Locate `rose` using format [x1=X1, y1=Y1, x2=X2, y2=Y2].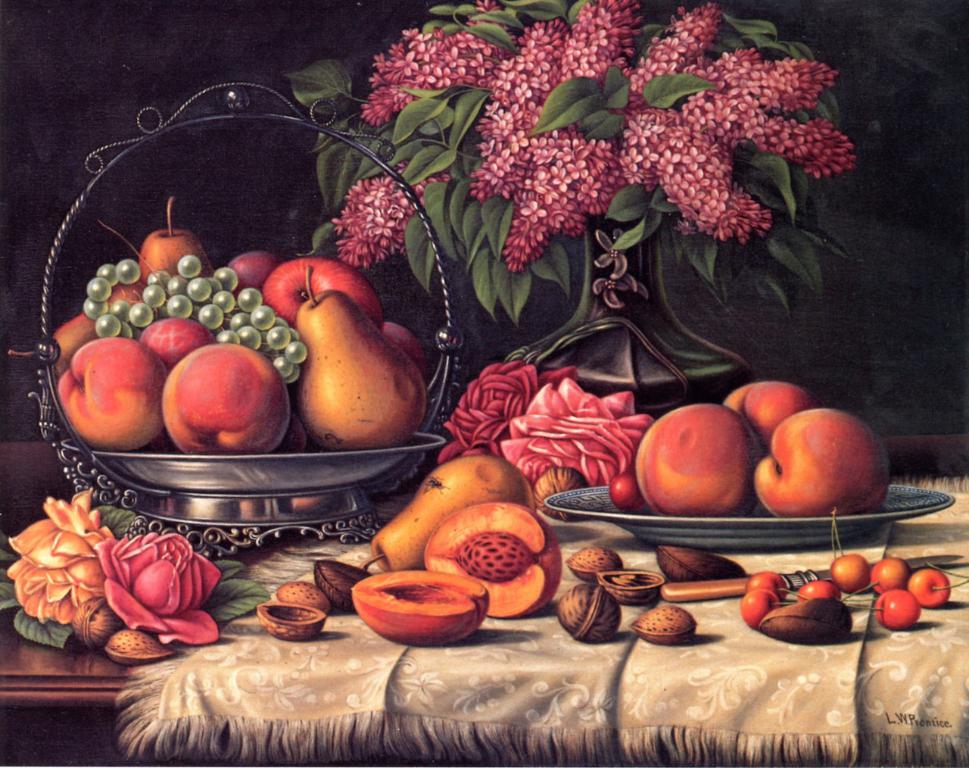
[x1=439, y1=361, x2=578, y2=464].
